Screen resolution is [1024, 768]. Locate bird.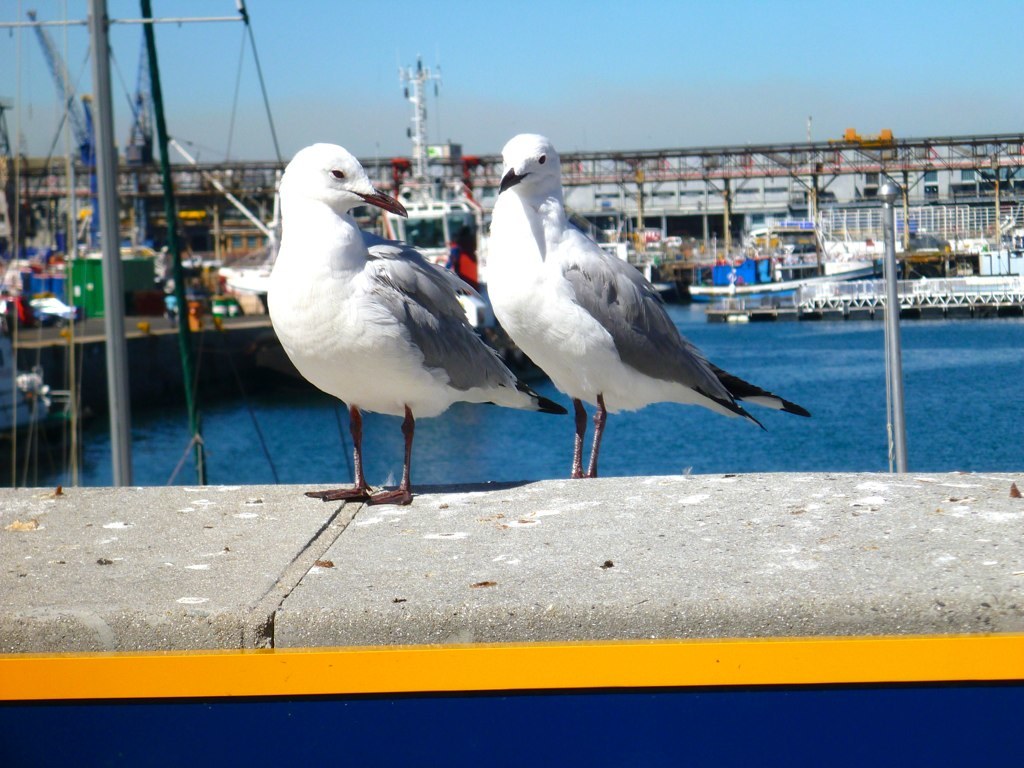
bbox=(480, 132, 818, 482).
